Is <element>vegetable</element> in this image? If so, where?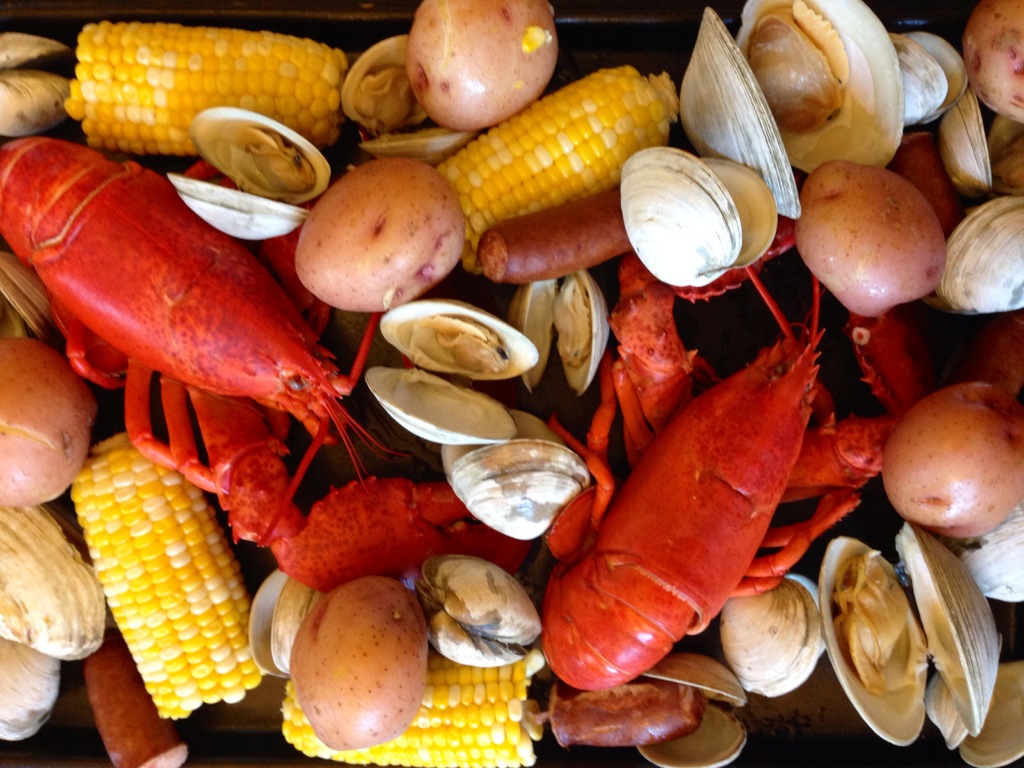
Yes, at box(965, 0, 1023, 122).
